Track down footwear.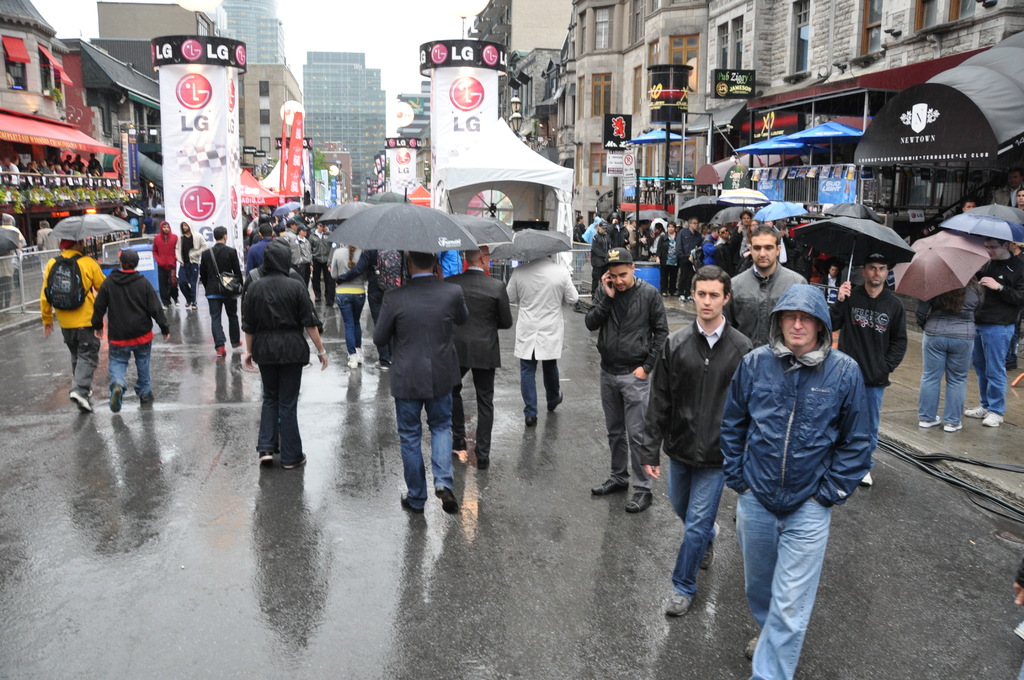
Tracked to region(856, 473, 871, 487).
